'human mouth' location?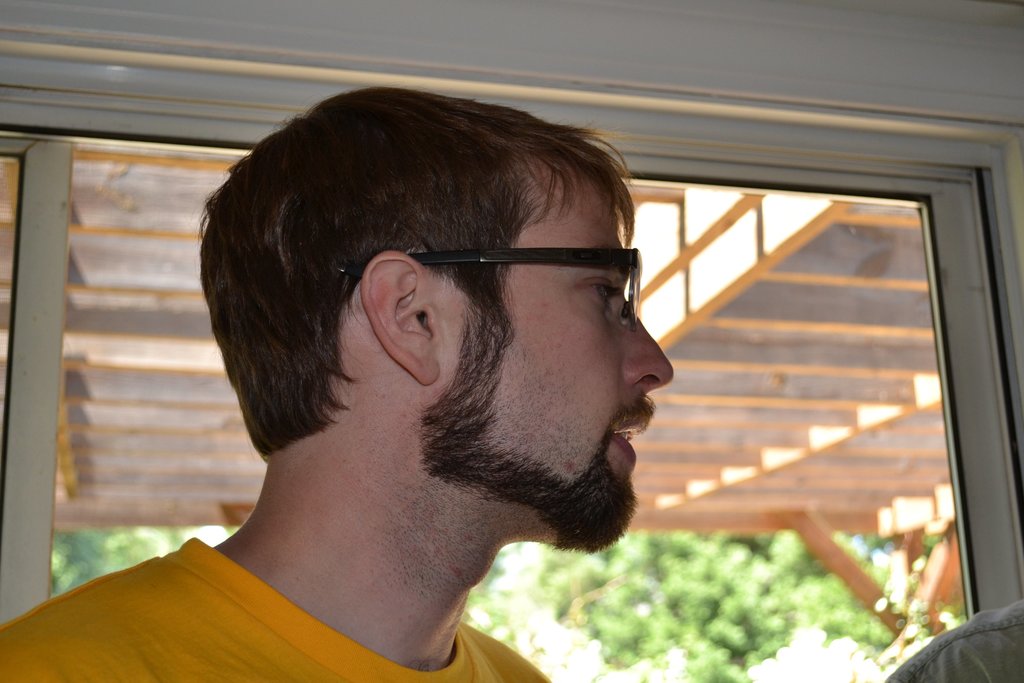
612, 419, 650, 460
